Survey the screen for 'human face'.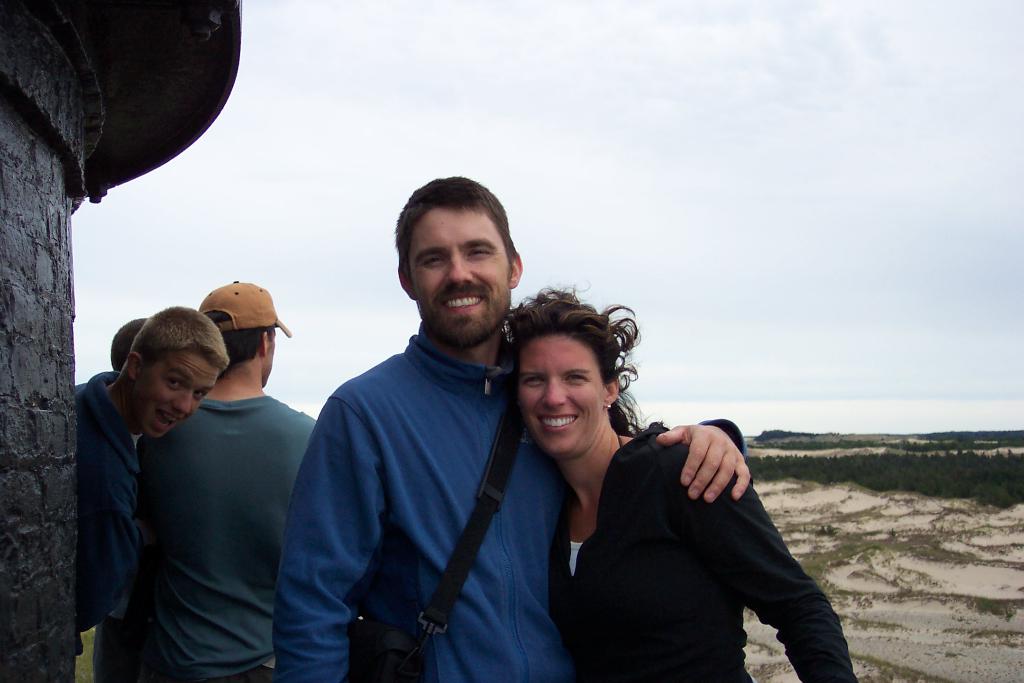
Survey found: x1=412 y1=208 x2=509 y2=347.
